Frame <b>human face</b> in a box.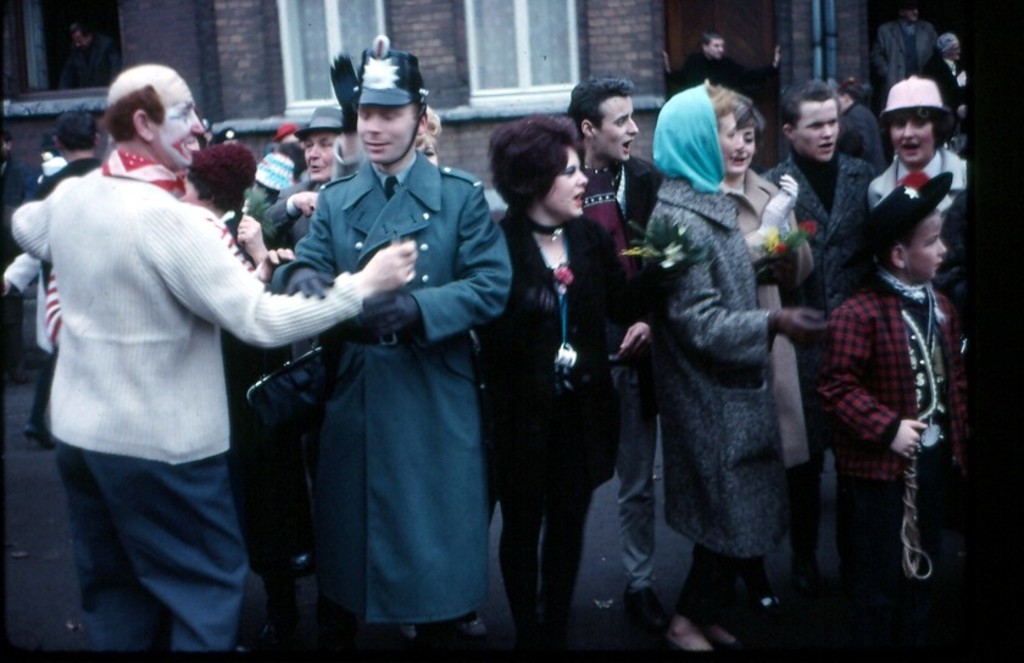
bbox(911, 206, 945, 283).
